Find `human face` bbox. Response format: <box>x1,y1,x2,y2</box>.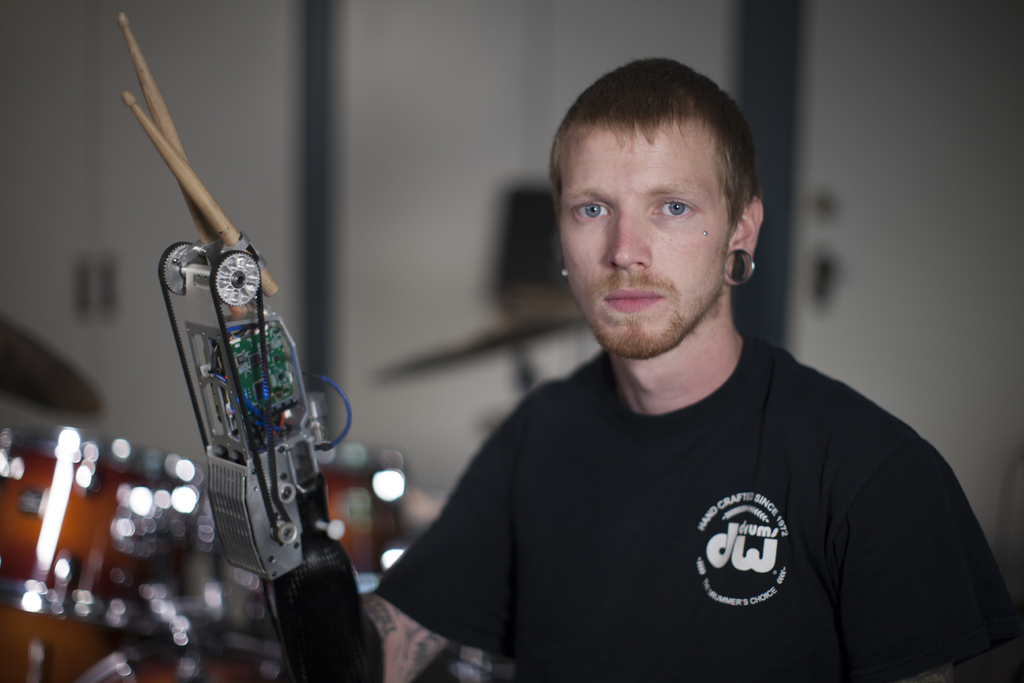
<box>556,120,734,345</box>.
